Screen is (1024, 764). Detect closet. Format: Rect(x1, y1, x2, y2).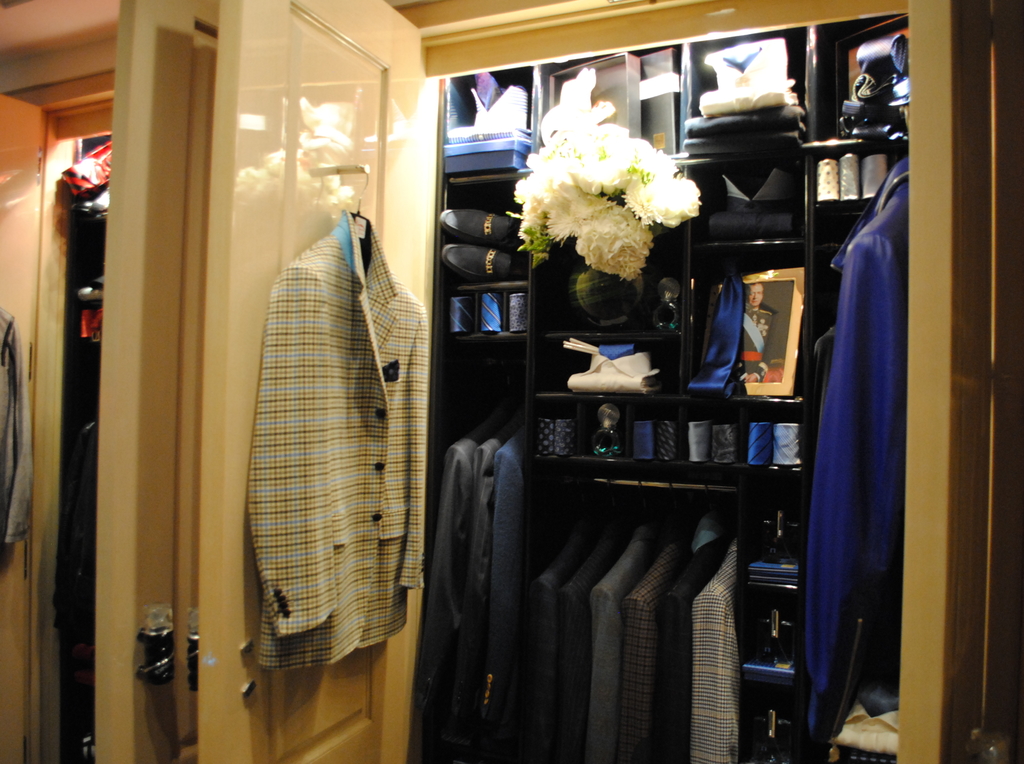
Rect(415, 10, 908, 762).
